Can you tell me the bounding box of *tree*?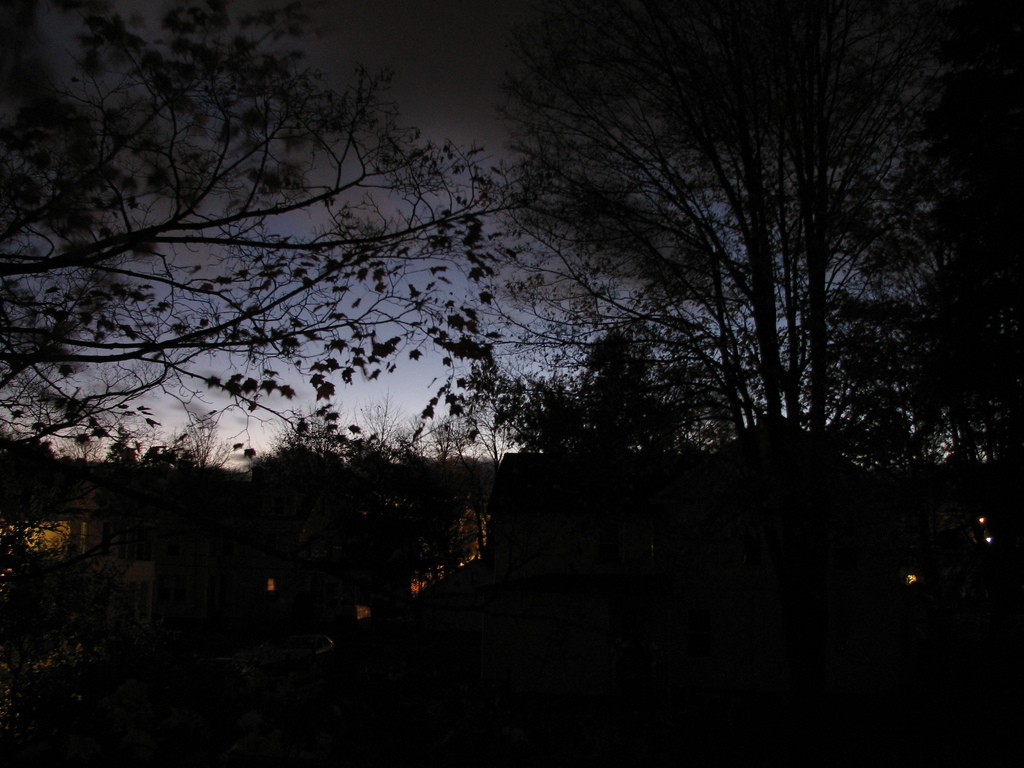
detection(0, 0, 530, 454).
